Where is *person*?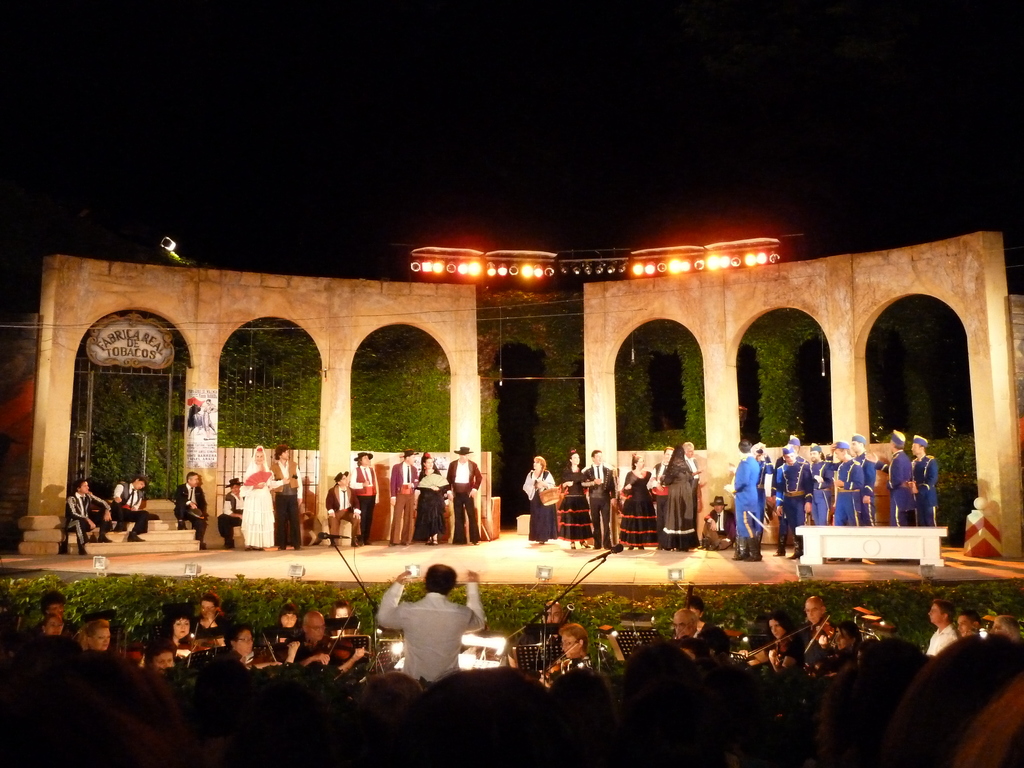
[x1=269, y1=442, x2=303, y2=549].
